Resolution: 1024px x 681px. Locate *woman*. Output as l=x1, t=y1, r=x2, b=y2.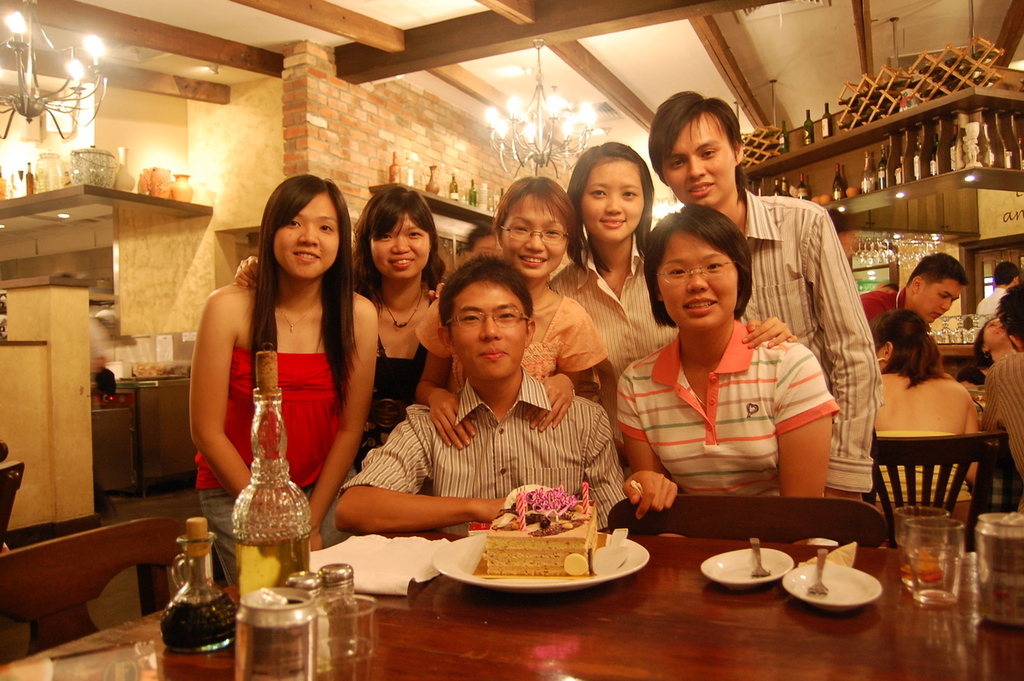
l=410, t=176, r=612, b=462.
